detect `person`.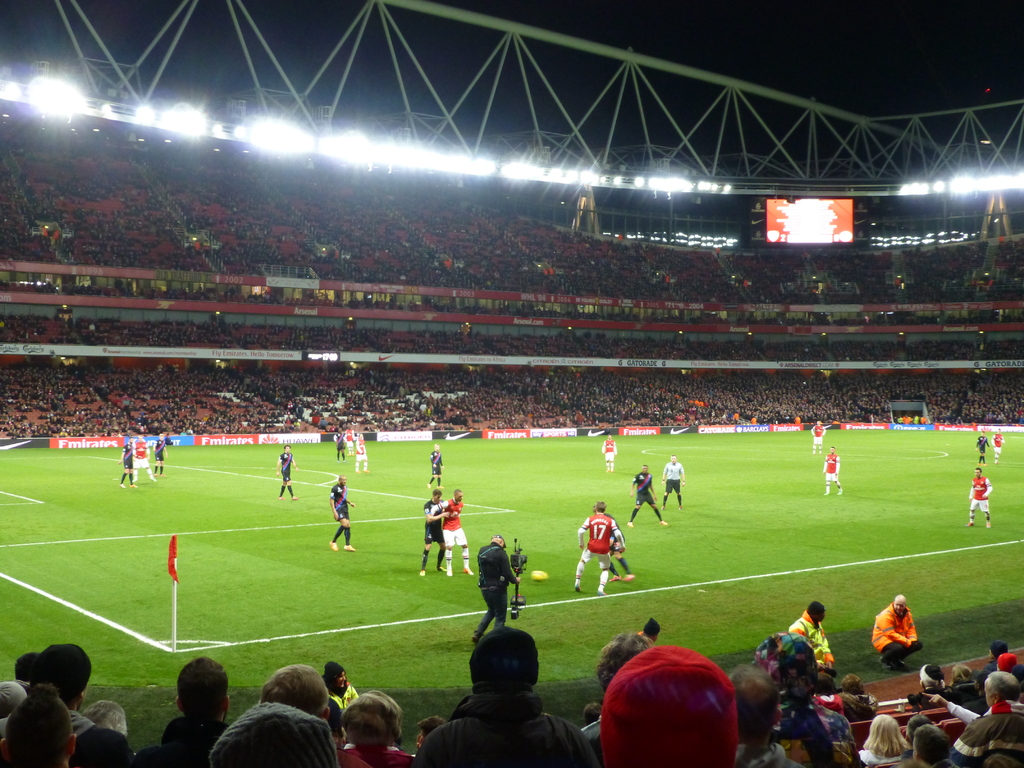
Detected at select_region(342, 431, 342, 451).
